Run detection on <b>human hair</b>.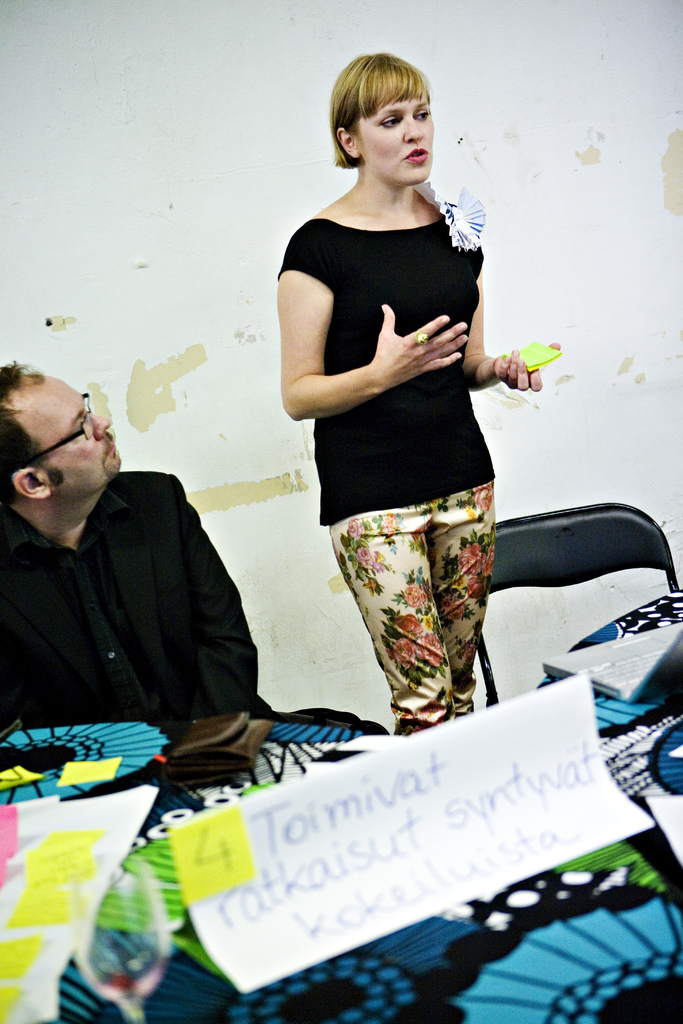
Result: {"x1": 325, "y1": 53, "x2": 443, "y2": 172}.
